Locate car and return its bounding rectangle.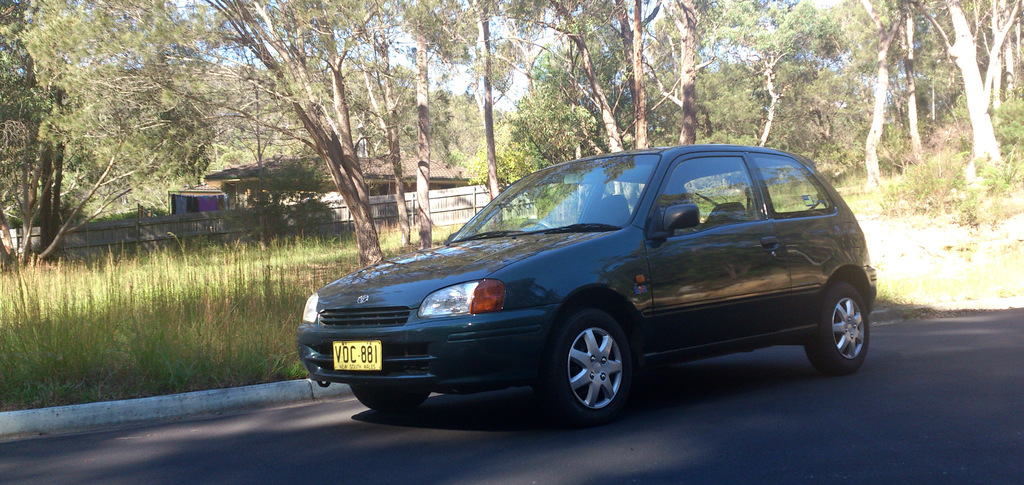
(293,141,865,422).
